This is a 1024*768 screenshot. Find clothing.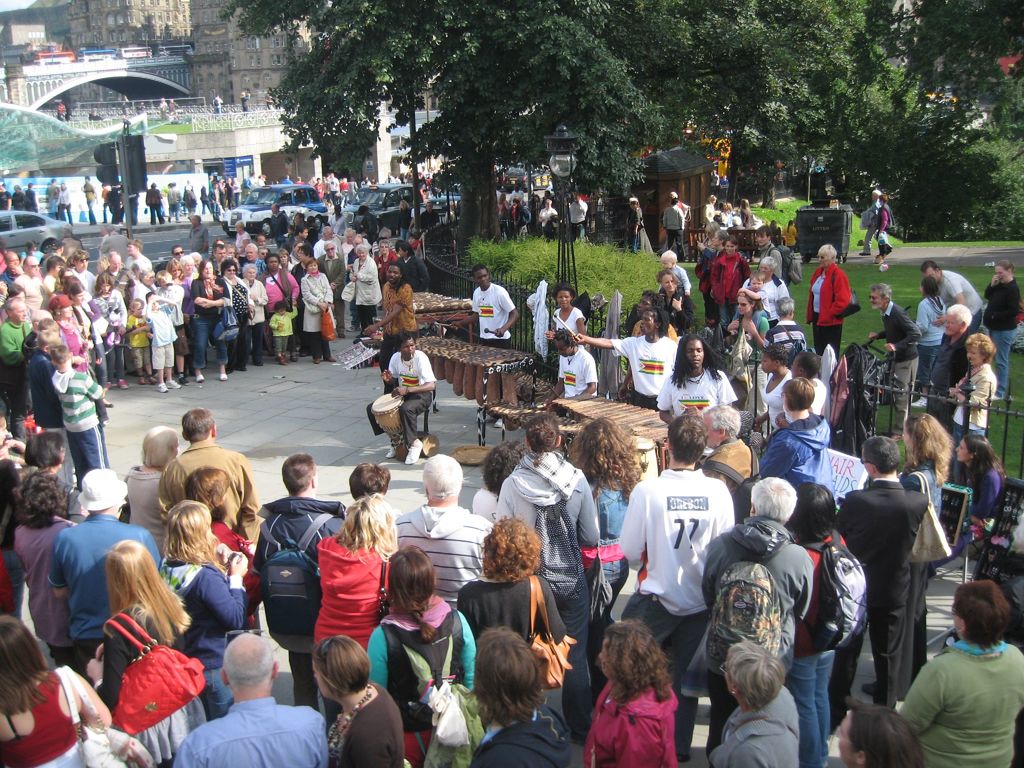
Bounding box: (695,246,719,315).
